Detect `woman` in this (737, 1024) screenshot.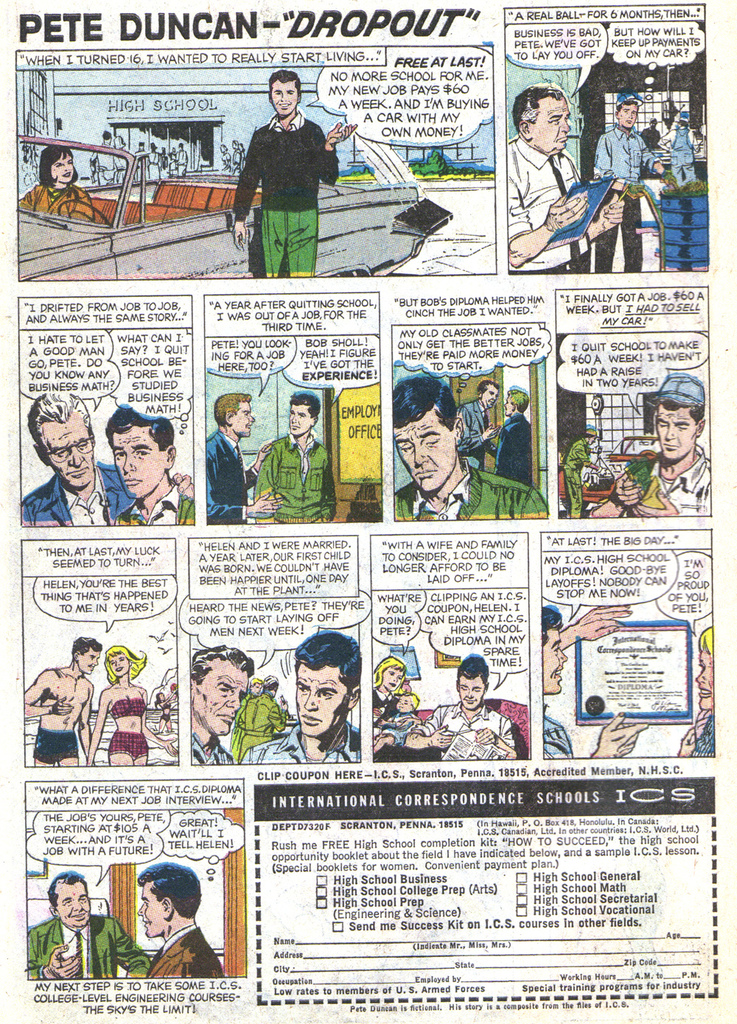
Detection: select_region(371, 652, 438, 762).
